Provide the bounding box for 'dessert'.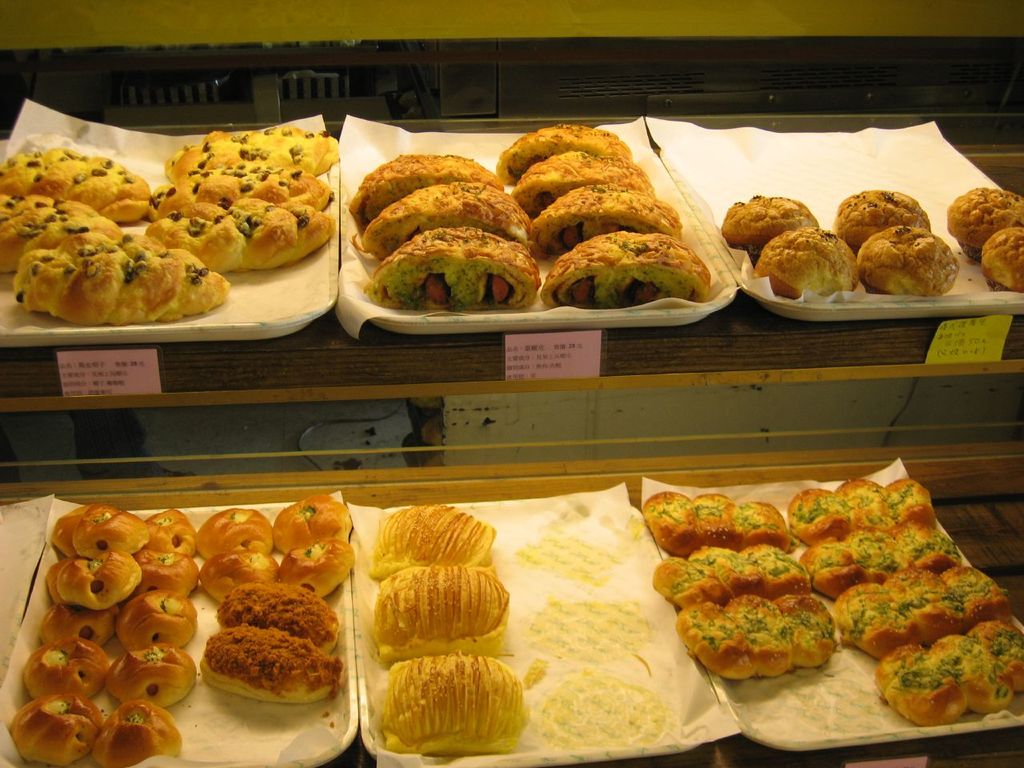
bbox(722, 194, 814, 253).
